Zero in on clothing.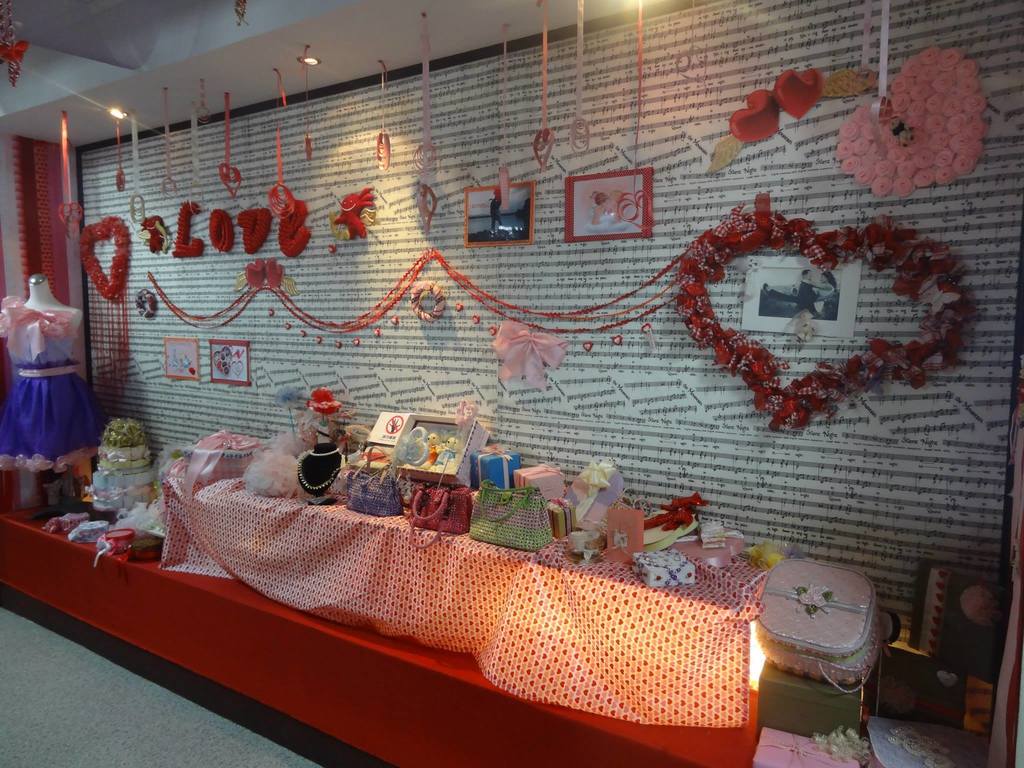
Zeroed in: 0/516/753/767.
